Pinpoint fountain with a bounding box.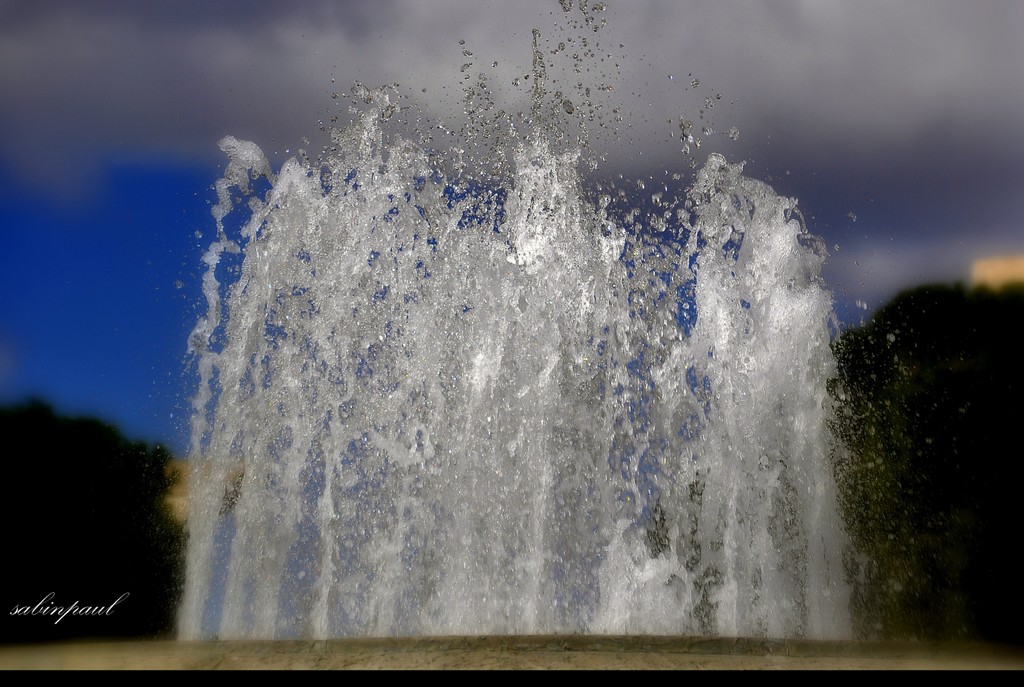
(x1=217, y1=95, x2=861, y2=601).
